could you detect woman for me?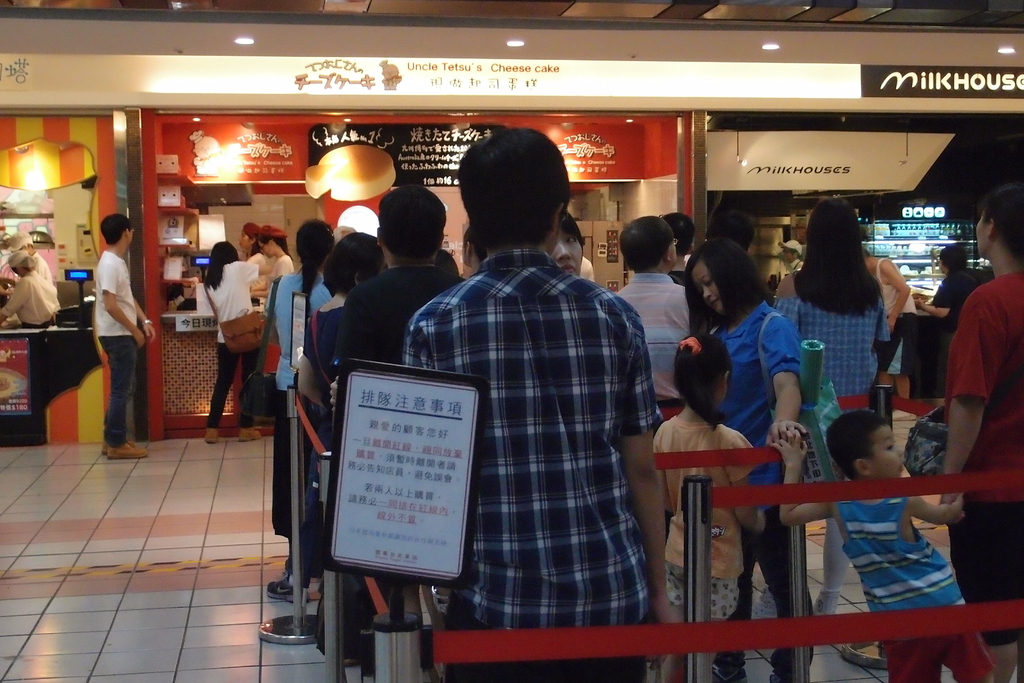
Detection result: BBox(913, 238, 976, 401).
